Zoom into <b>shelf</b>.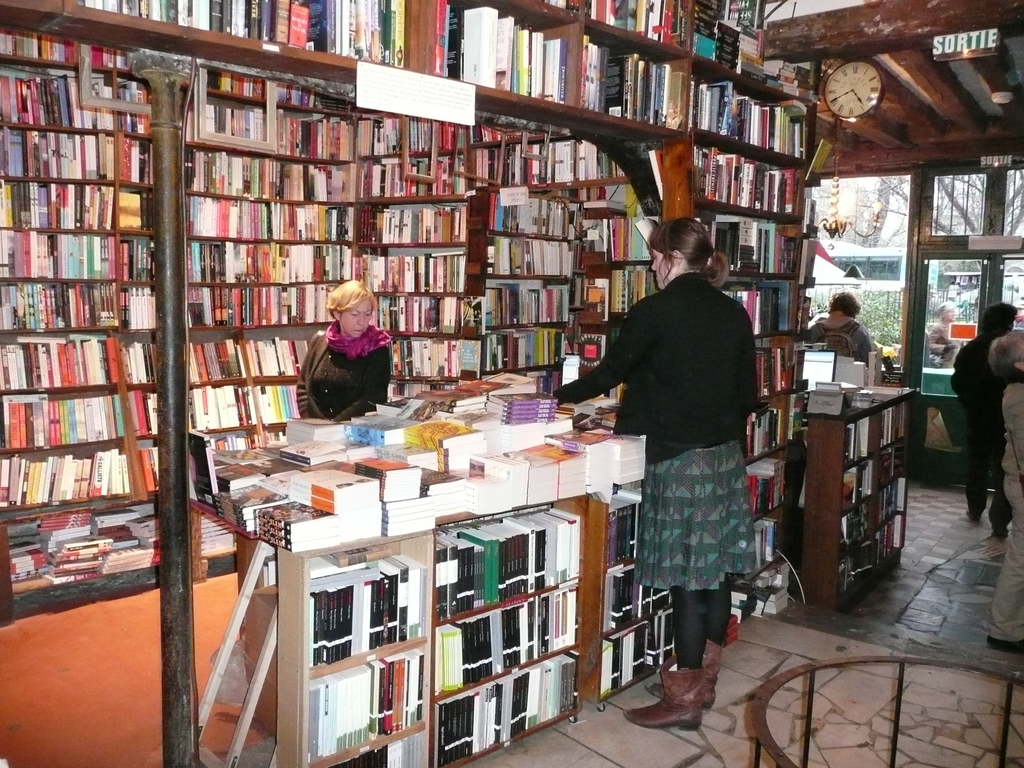
Zoom target: <box>374,294,480,331</box>.
